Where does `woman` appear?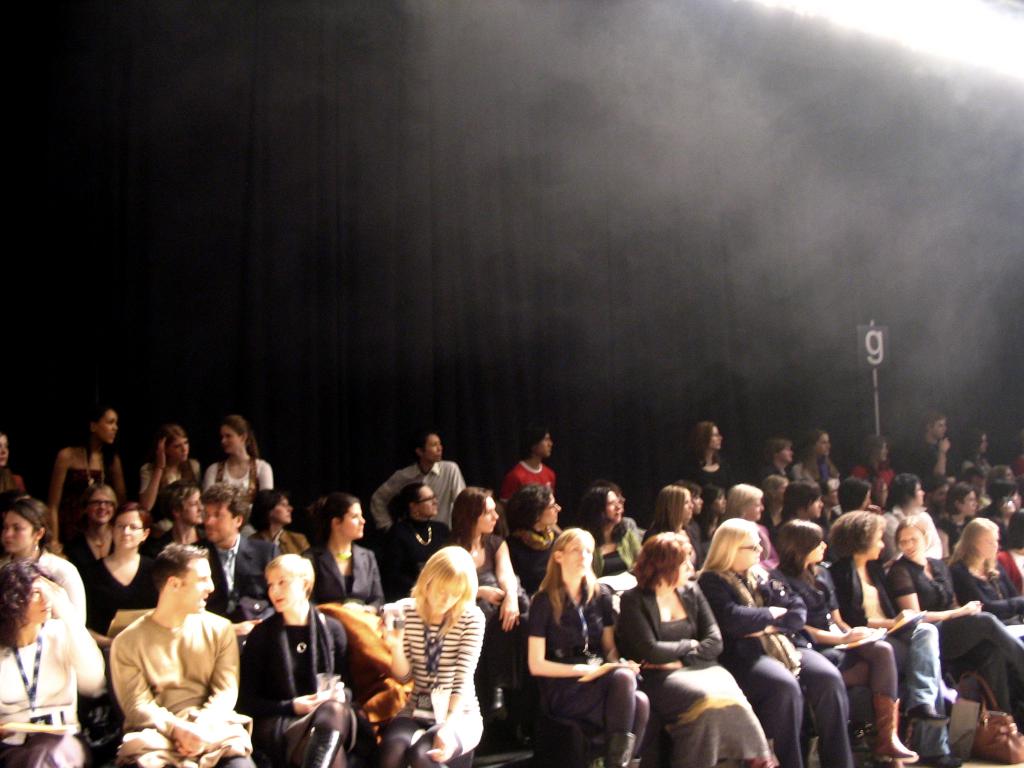
Appears at 755,430,796,491.
